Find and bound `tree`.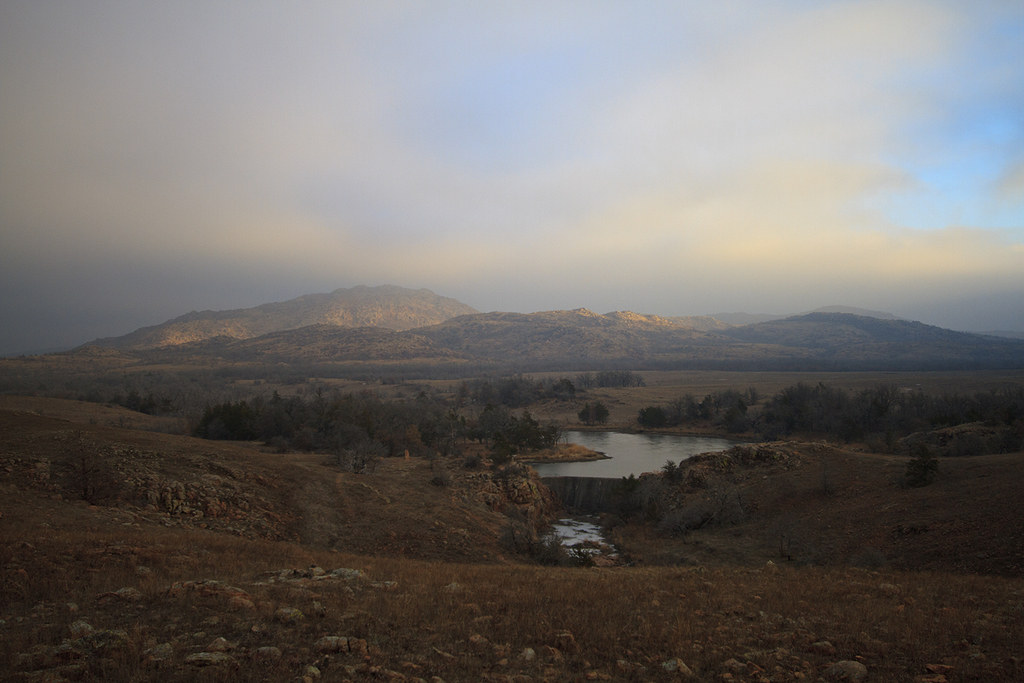
Bound: x1=586 y1=402 x2=612 y2=426.
